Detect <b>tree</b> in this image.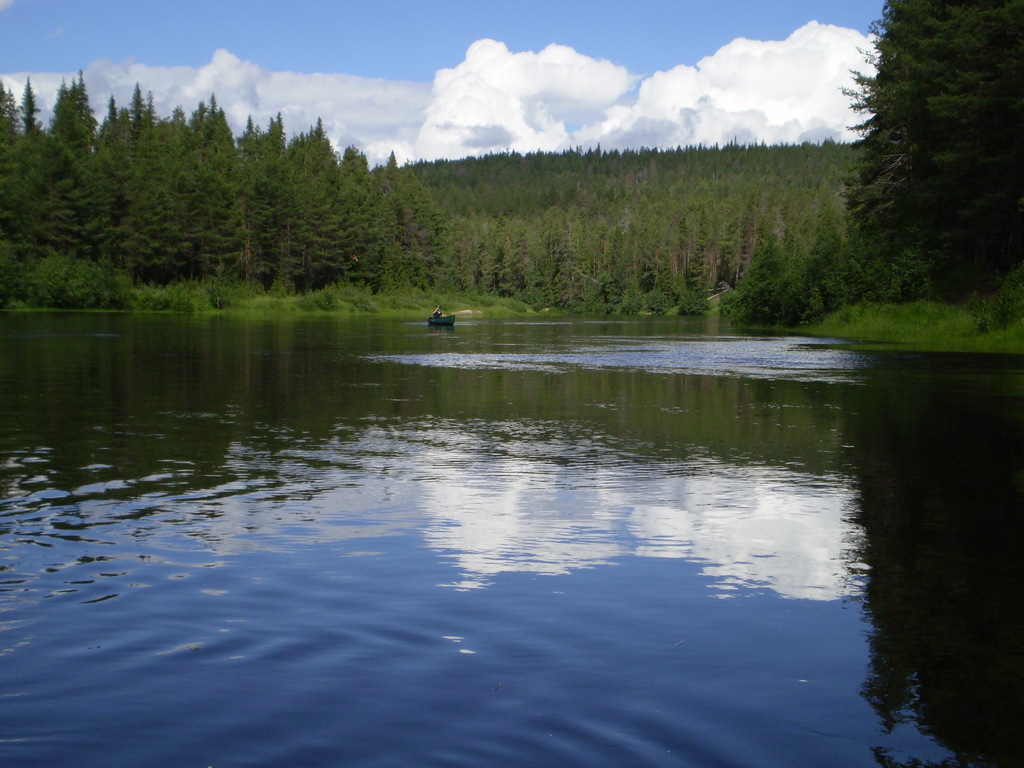
Detection: 838:0:1023:305.
